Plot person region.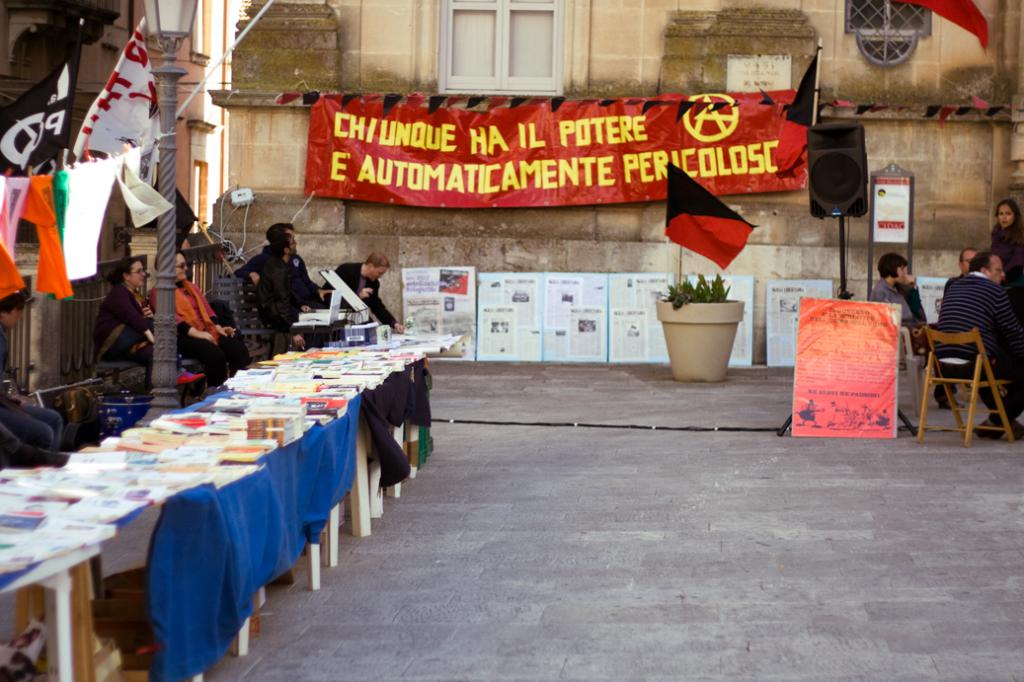
Plotted at {"left": 0, "top": 280, "right": 62, "bottom": 443}.
